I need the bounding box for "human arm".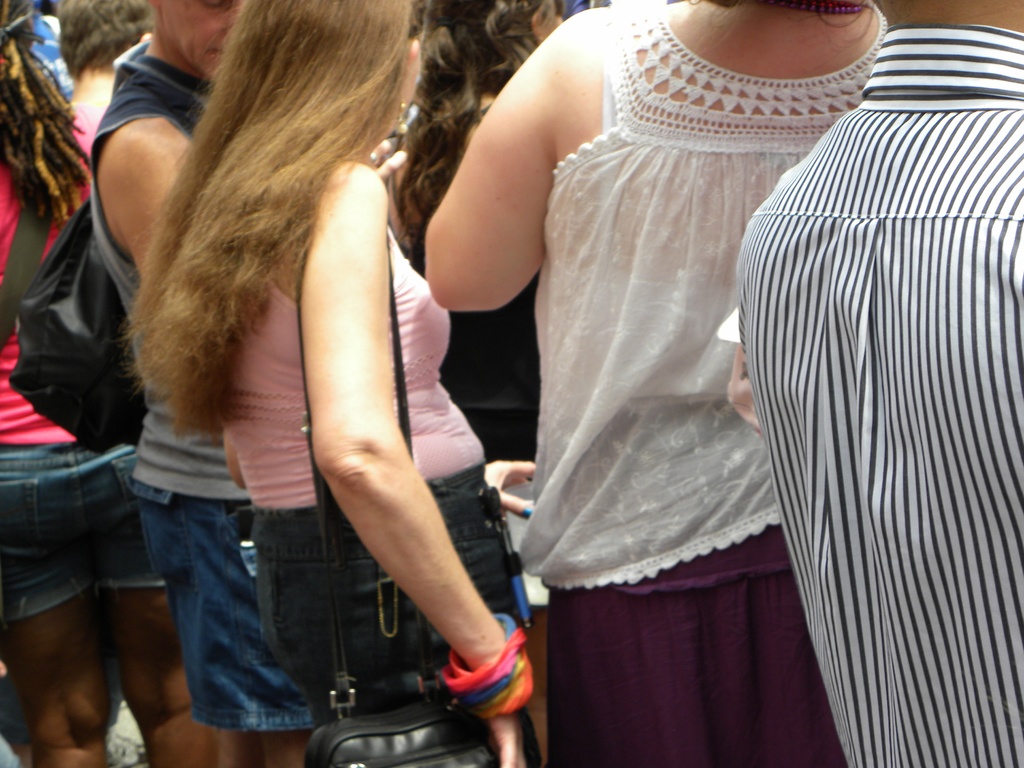
Here it is: bbox=[425, 11, 586, 312].
